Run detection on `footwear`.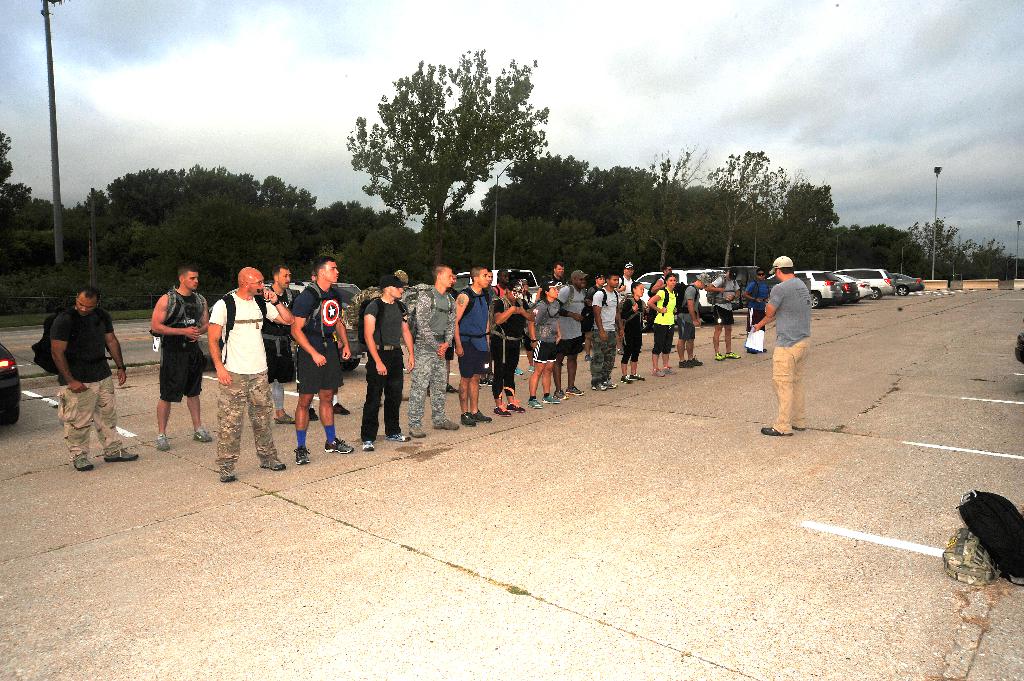
Result: [x1=410, y1=422, x2=425, y2=438].
